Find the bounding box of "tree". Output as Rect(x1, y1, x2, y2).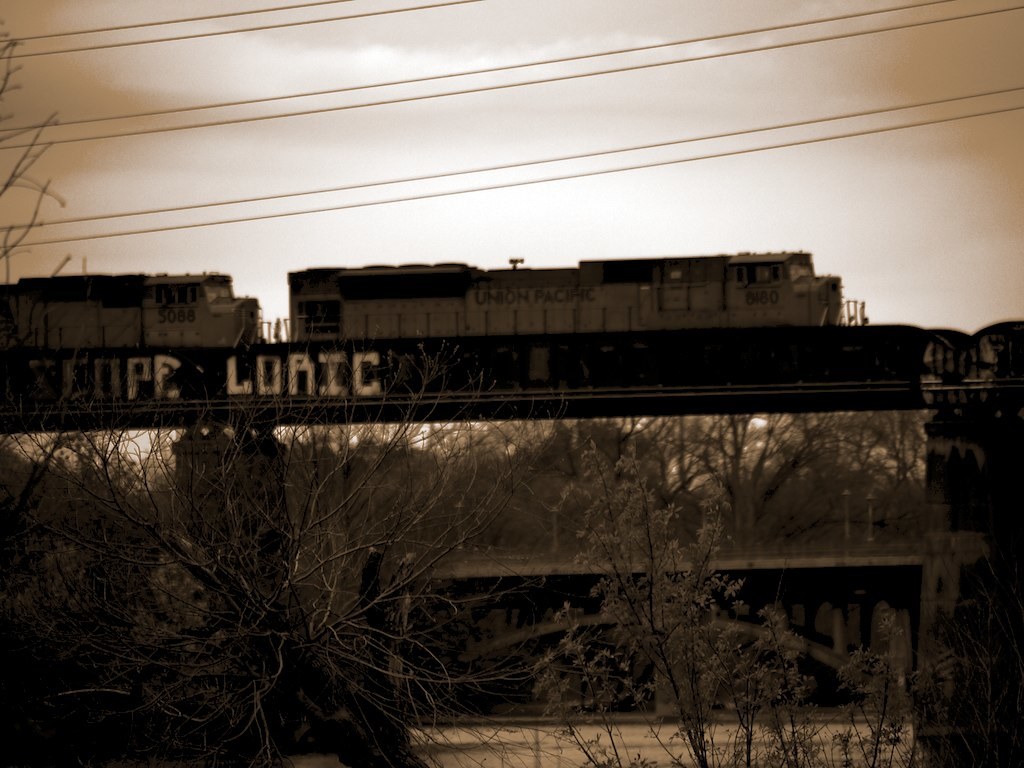
Rect(524, 436, 1023, 767).
